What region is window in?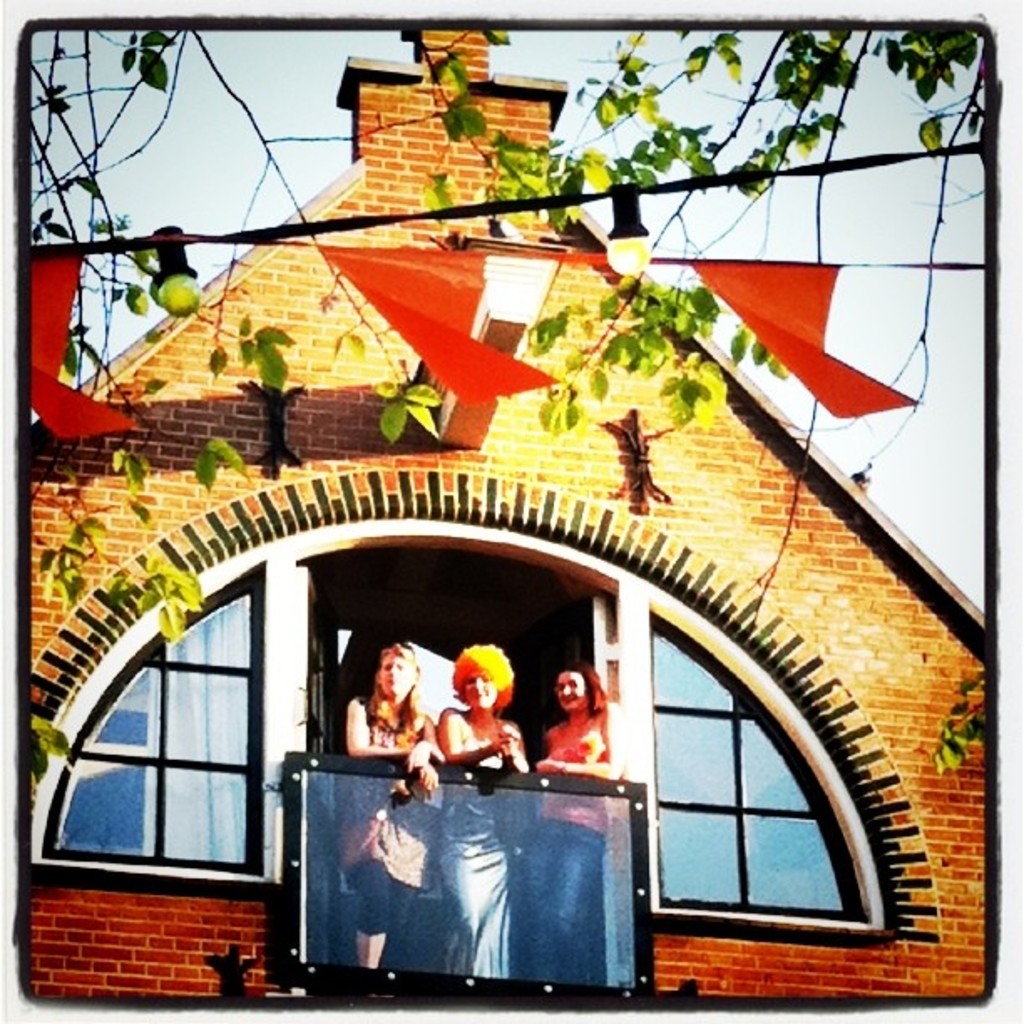
<region>62, 572, 288, 914</region>.
